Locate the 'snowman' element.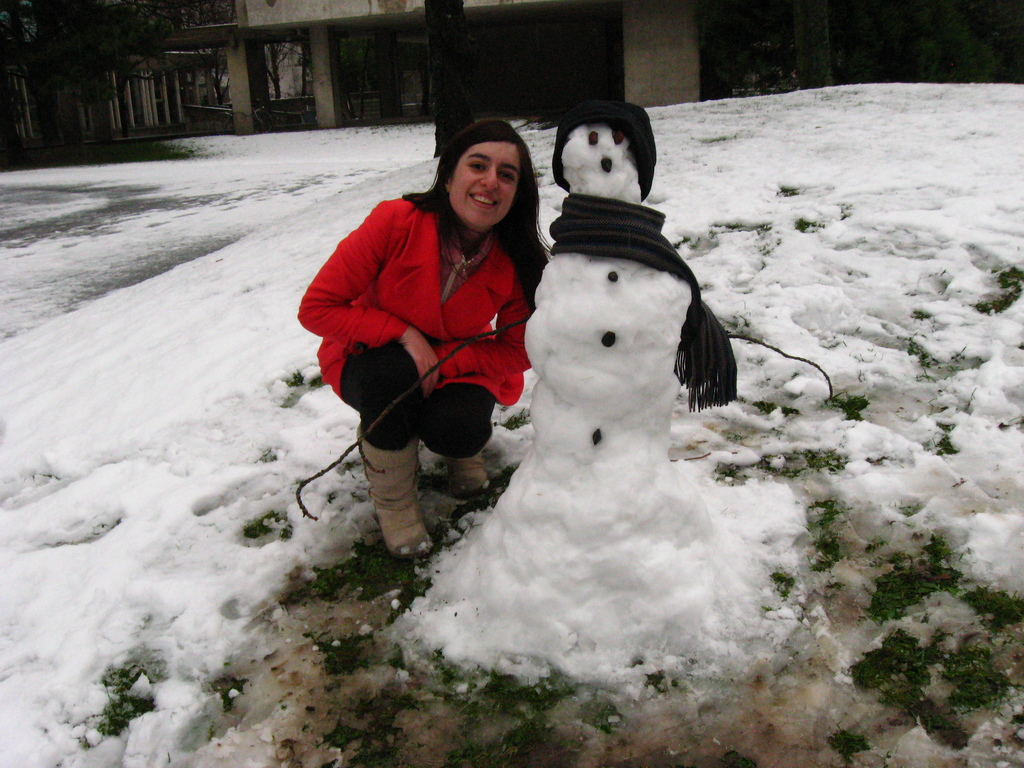
Element bbox: x1=294, y1=97, x2=834, y2=570.
